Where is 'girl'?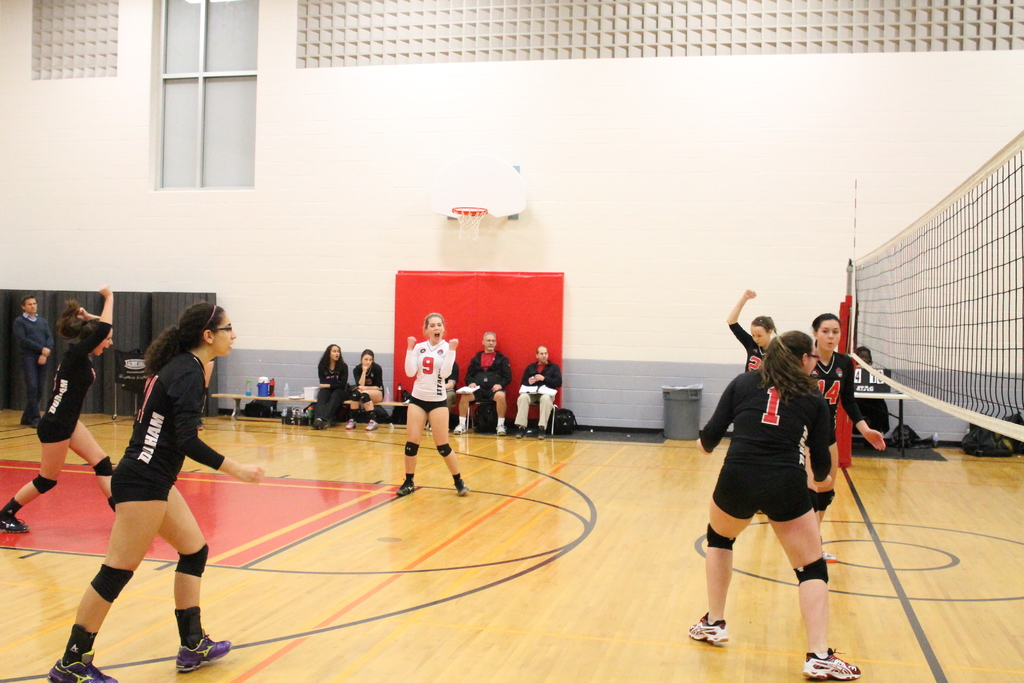
[310, 330, 351, 432].
